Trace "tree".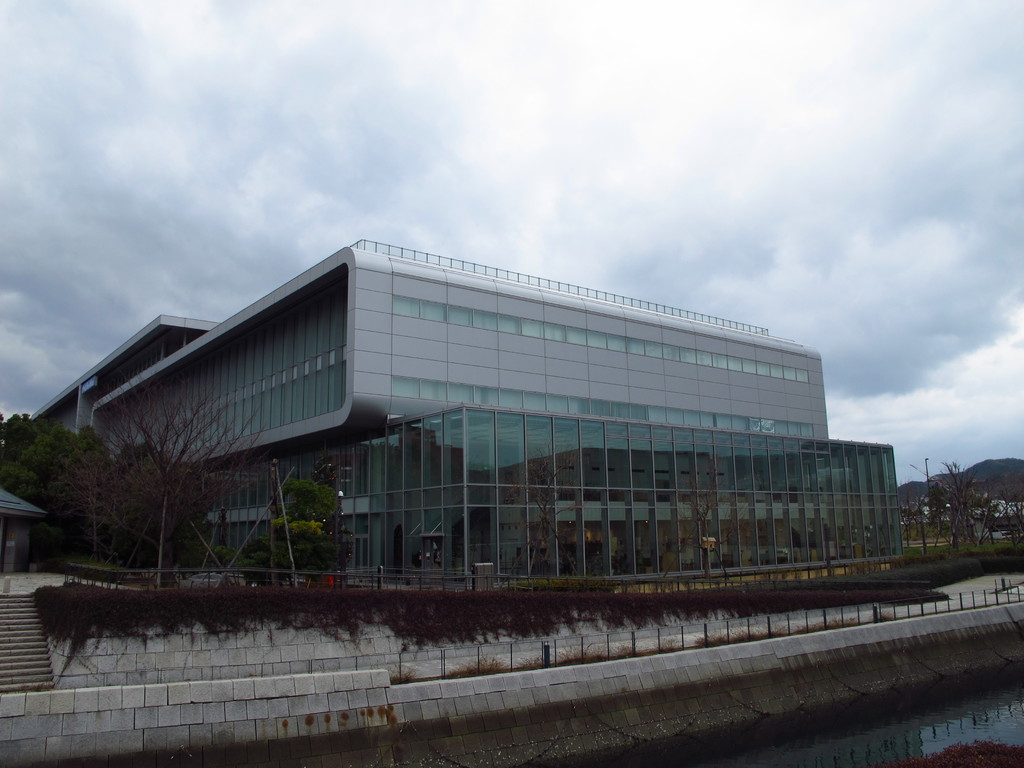
Traced to x1=916, y1=454, x2=981, y2=549.
